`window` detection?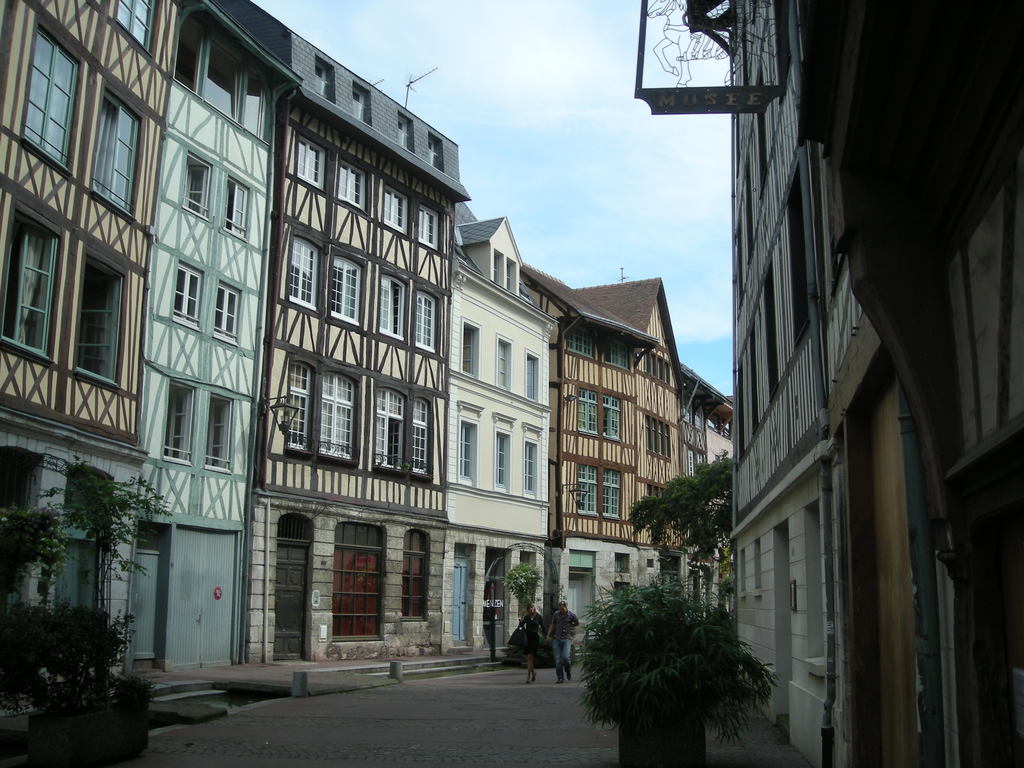
(223,177,252,241)
